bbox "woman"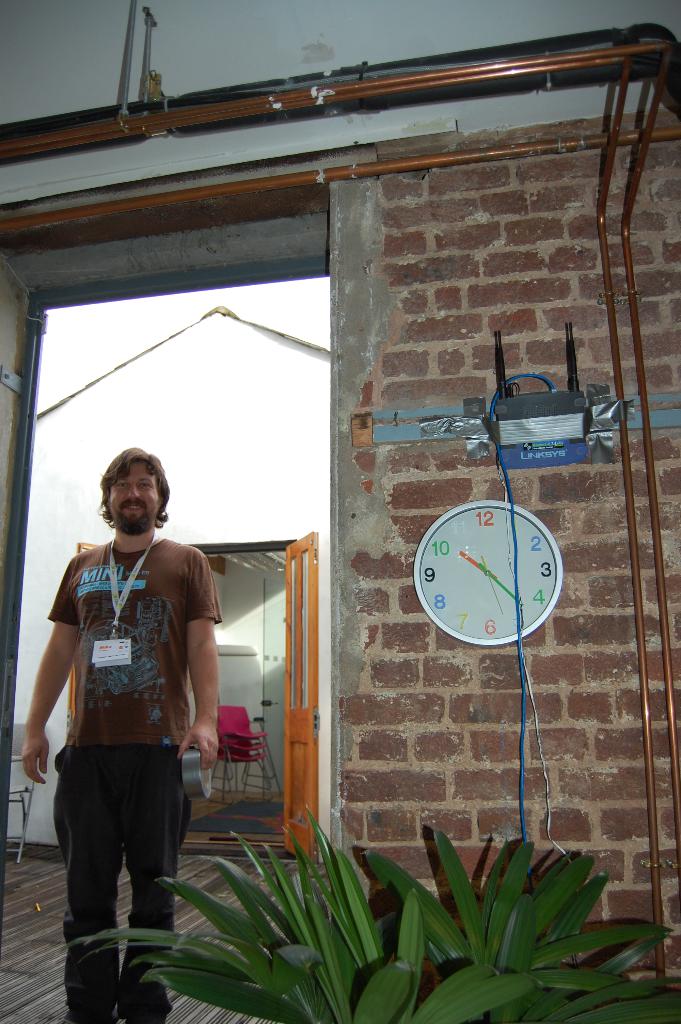
bbox=(33, 433, 228, 977)
